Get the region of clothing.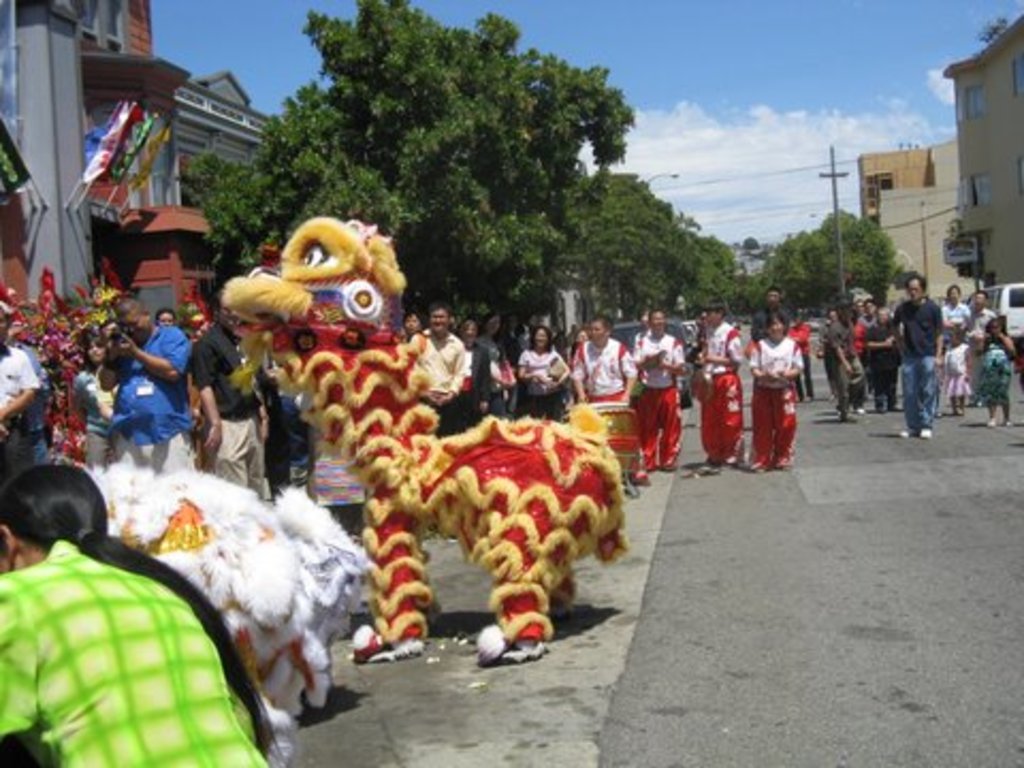
box=[87, 365, 117, 469].
